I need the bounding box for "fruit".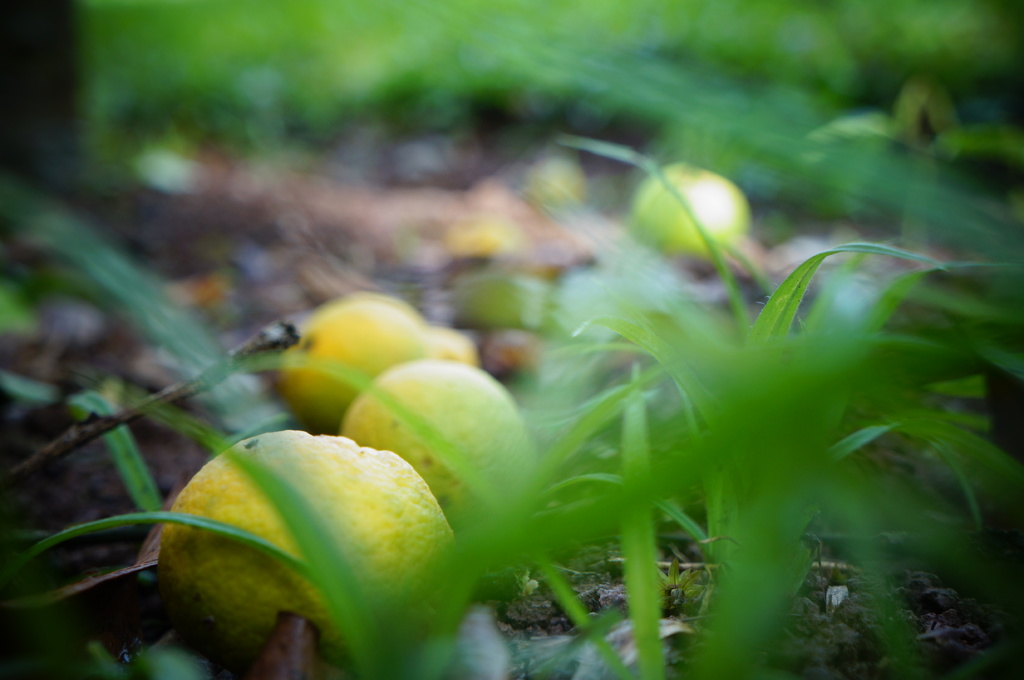
Here it is: (153,416,480,652).
